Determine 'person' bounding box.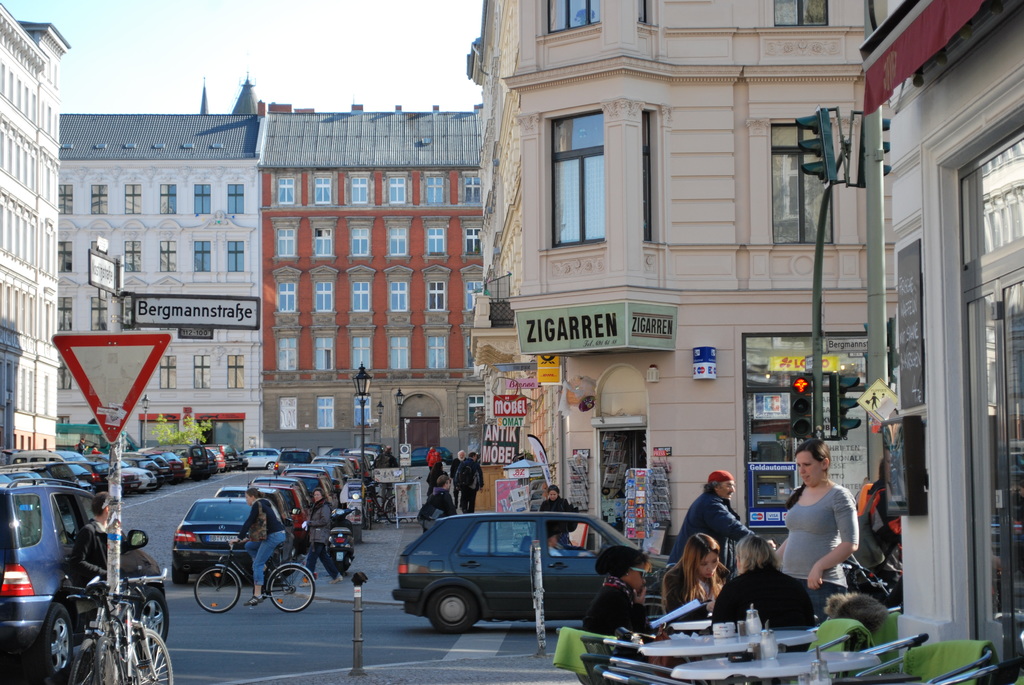
Determined: bbox(225, 487, 289, 607).
